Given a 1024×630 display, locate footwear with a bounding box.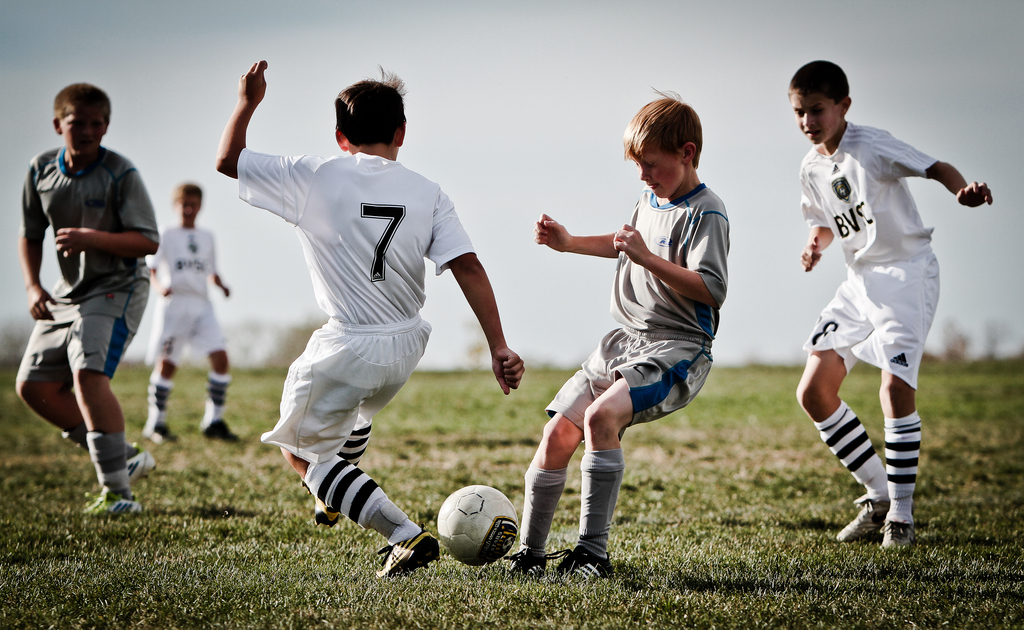
Located: bbox(845, 492, 912, 548).
